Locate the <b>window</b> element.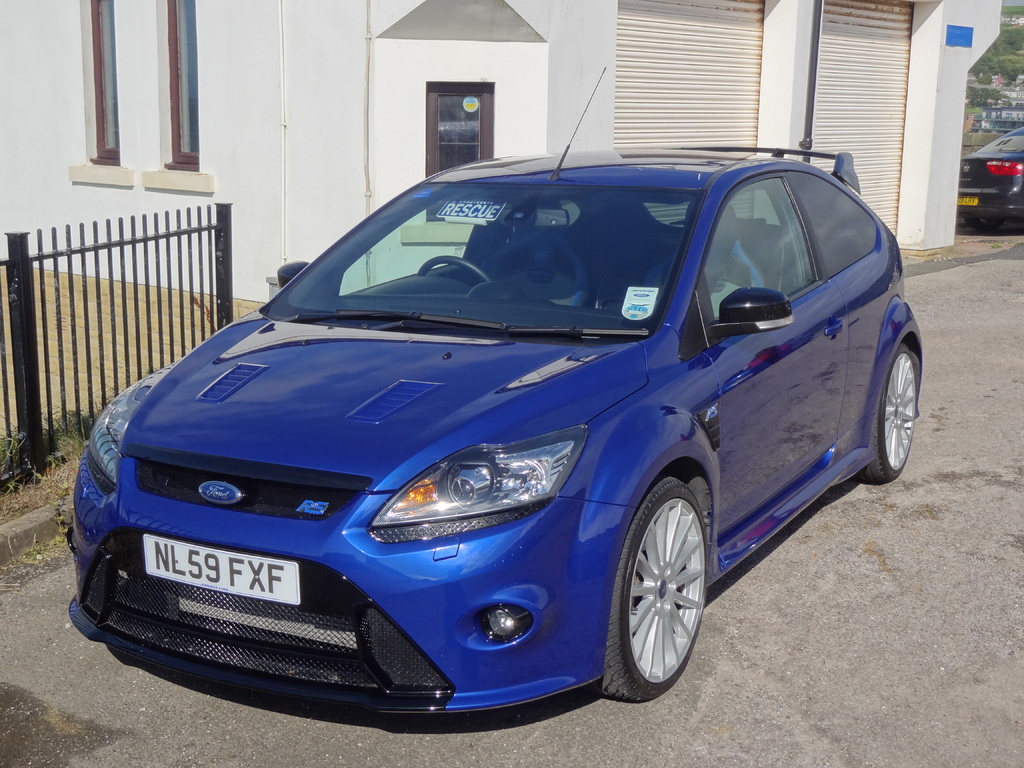
Element bbox: (424, 79, 496, 224).
